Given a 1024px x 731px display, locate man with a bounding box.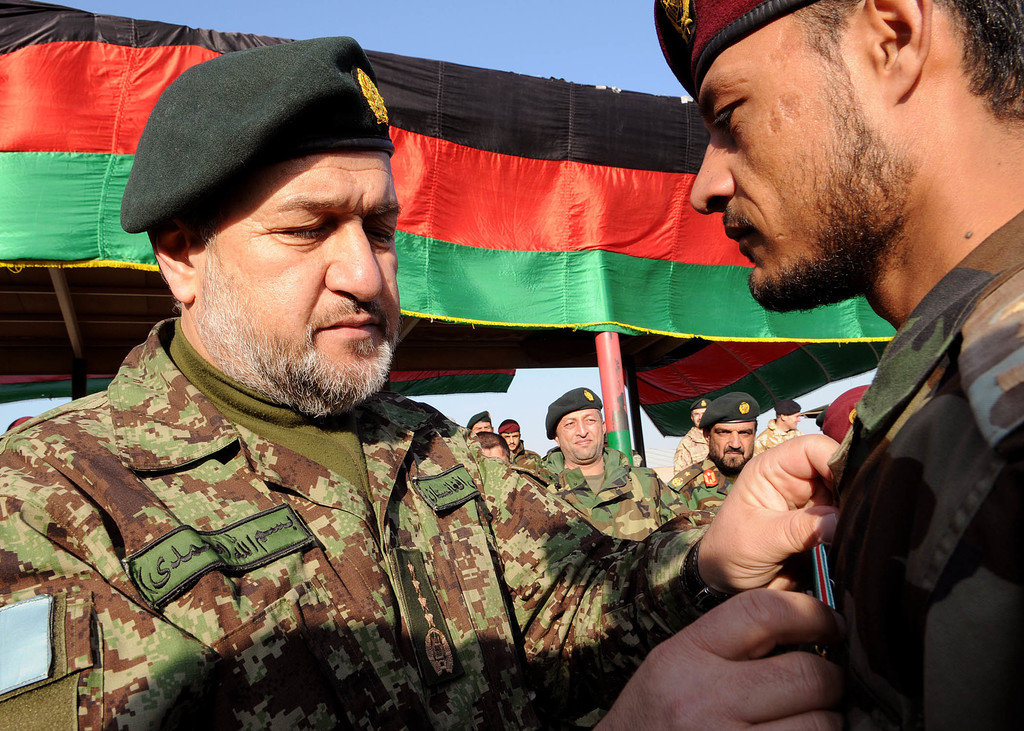
Located: x1=541 y1=387 x2=654 y2=506.
